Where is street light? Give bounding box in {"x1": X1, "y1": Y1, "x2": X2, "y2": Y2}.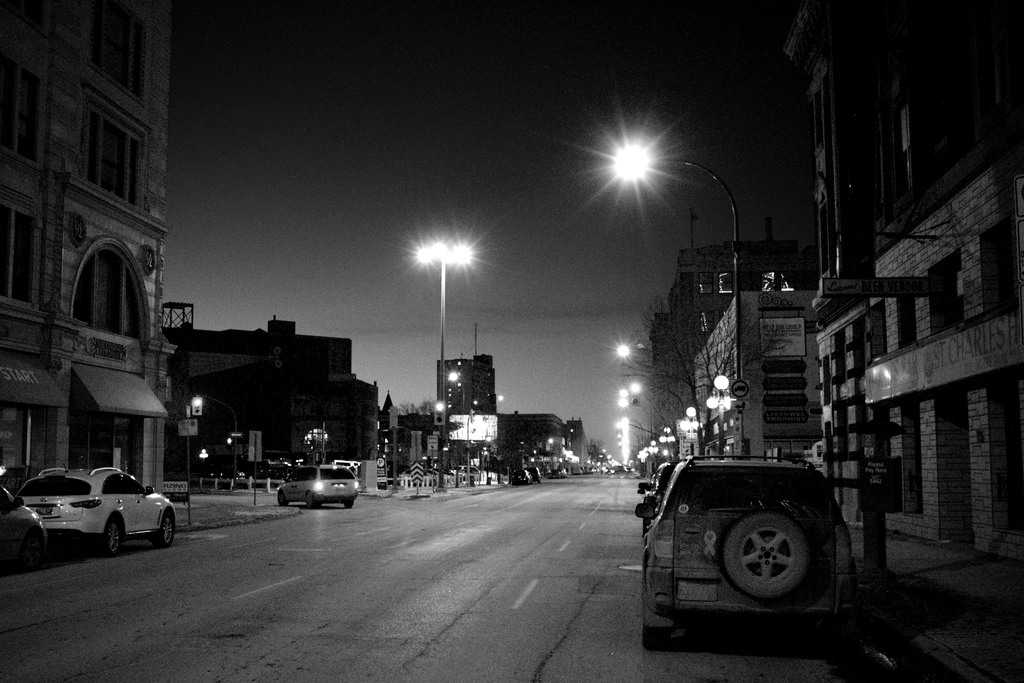
{"x1": 446, "y1": 372, "x2": 474, "y2": 479}.
